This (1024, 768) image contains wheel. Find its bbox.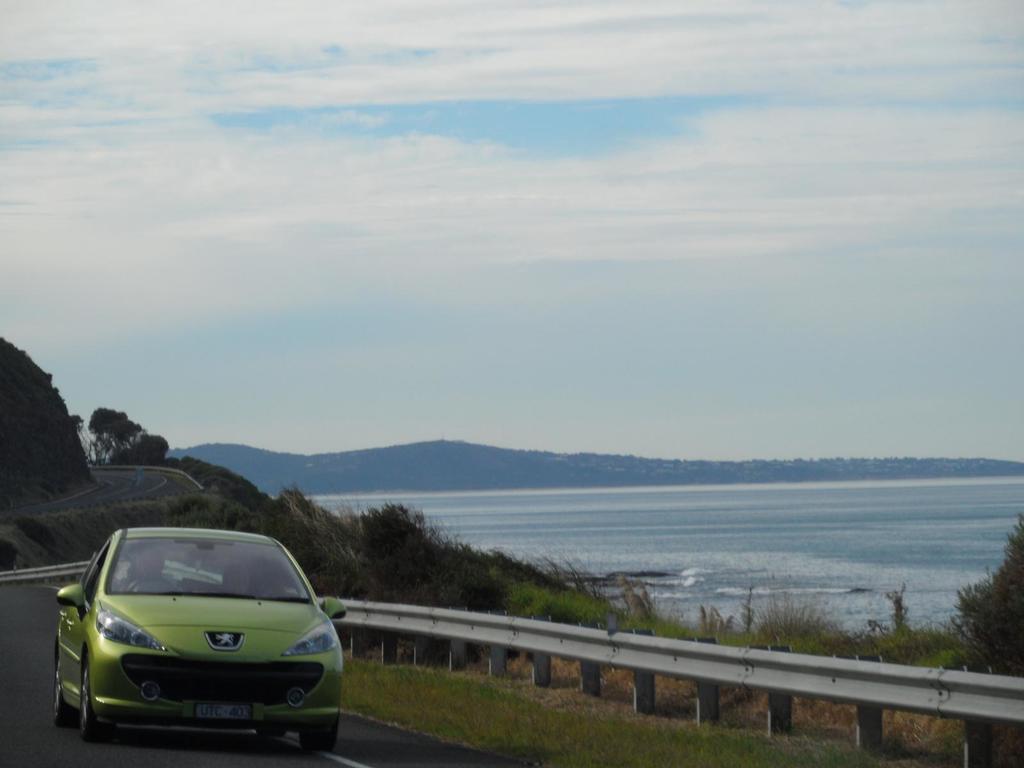
box=[300, 703, 340, 750].
